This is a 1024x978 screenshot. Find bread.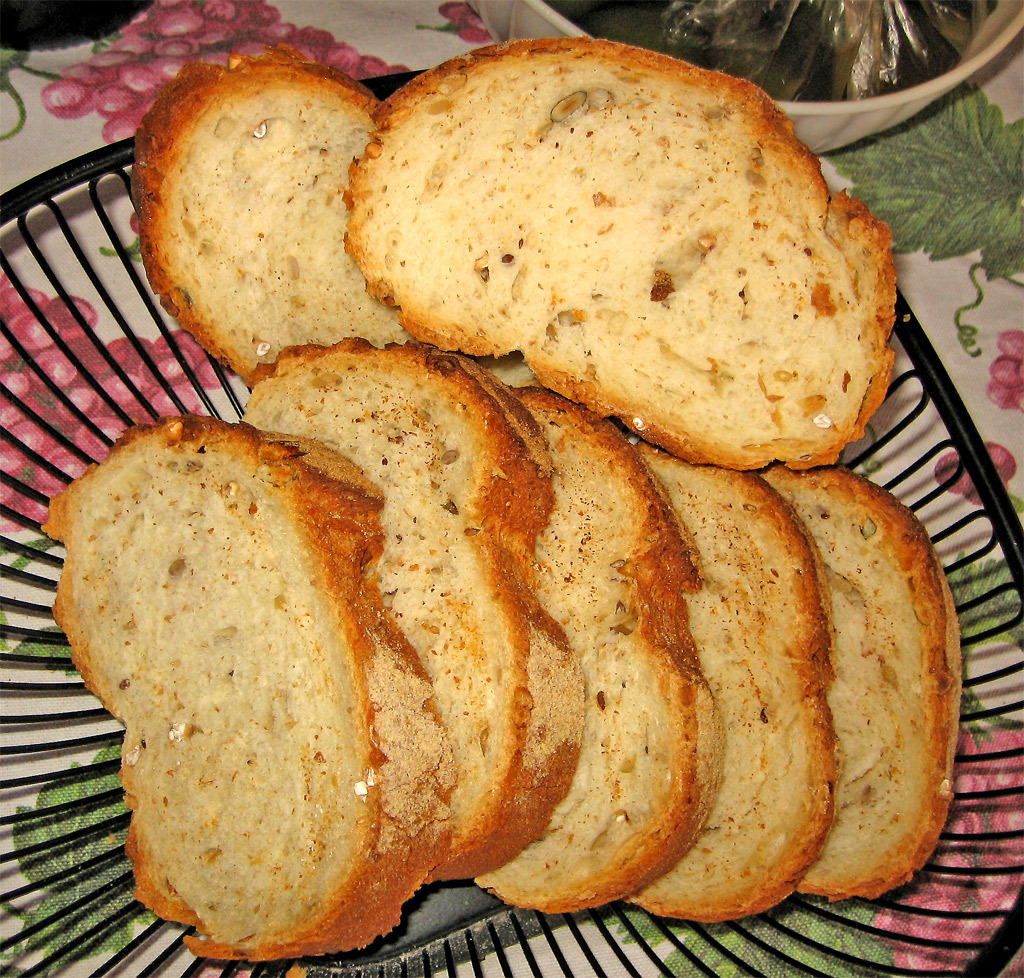
Bounding box: 617 437 839 929.
